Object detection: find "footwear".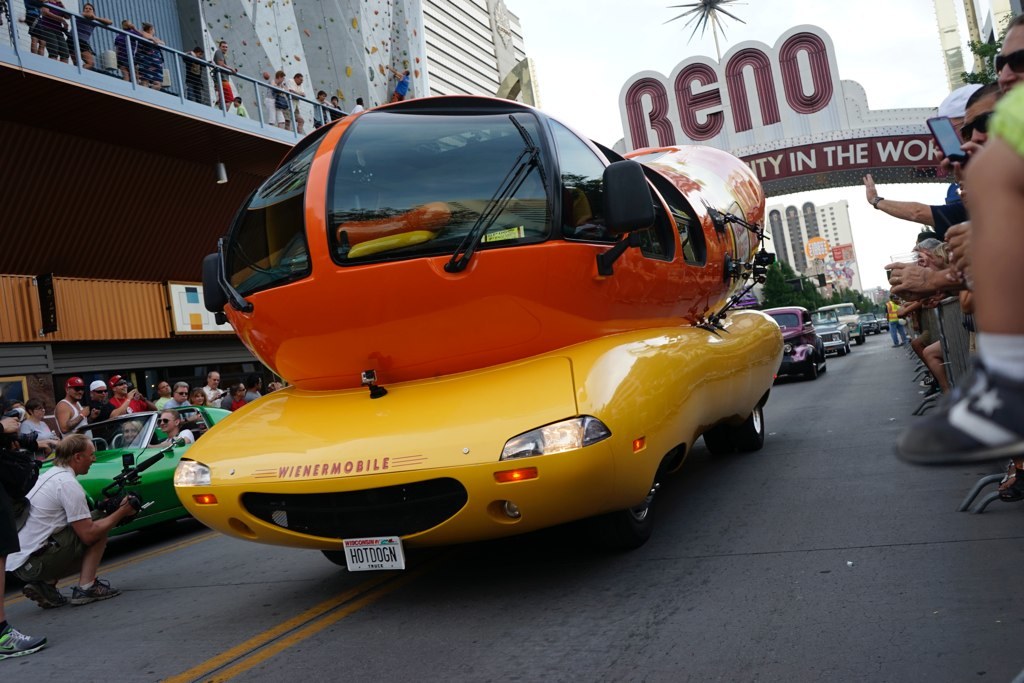
select_region(891, 354, 1023, 463).
